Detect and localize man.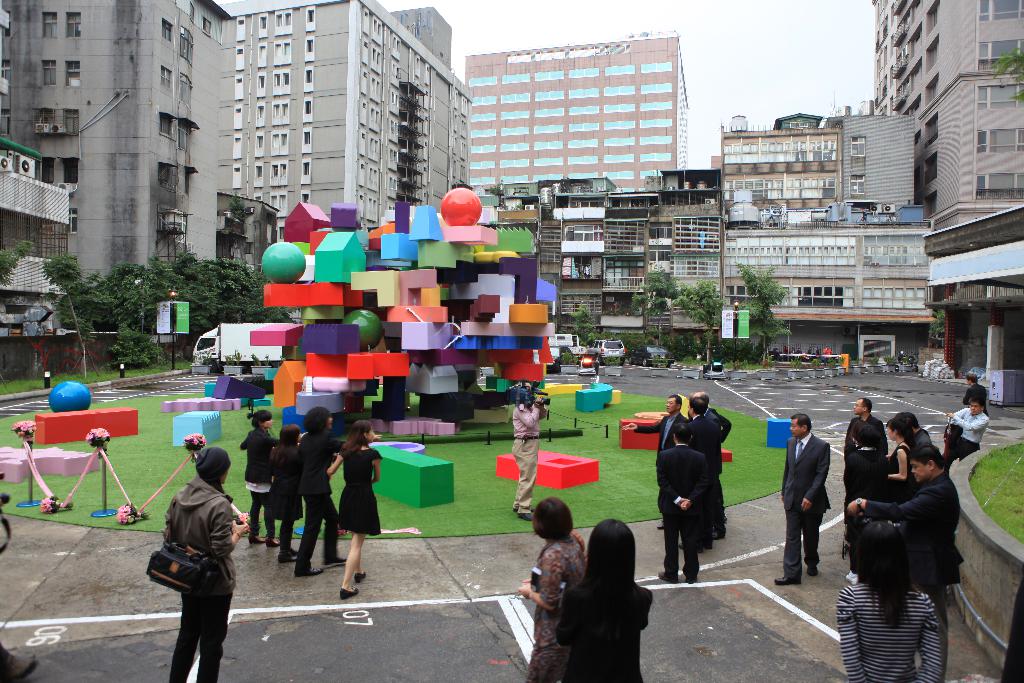
Localized at 510, 383, 545, 522.
